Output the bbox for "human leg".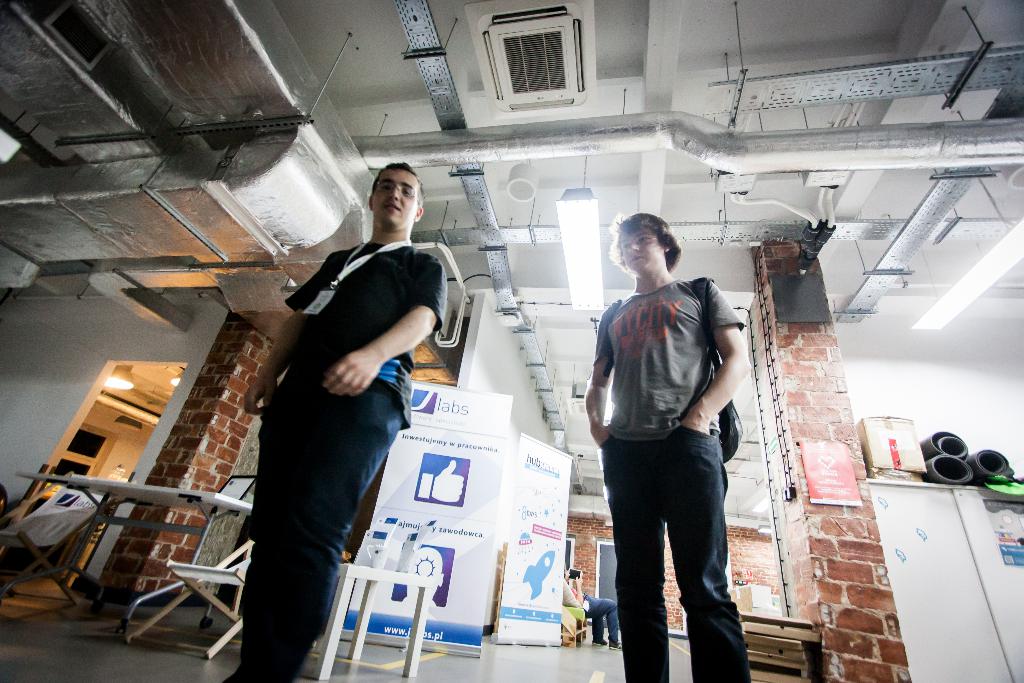
(603, 440, 669, 680).
